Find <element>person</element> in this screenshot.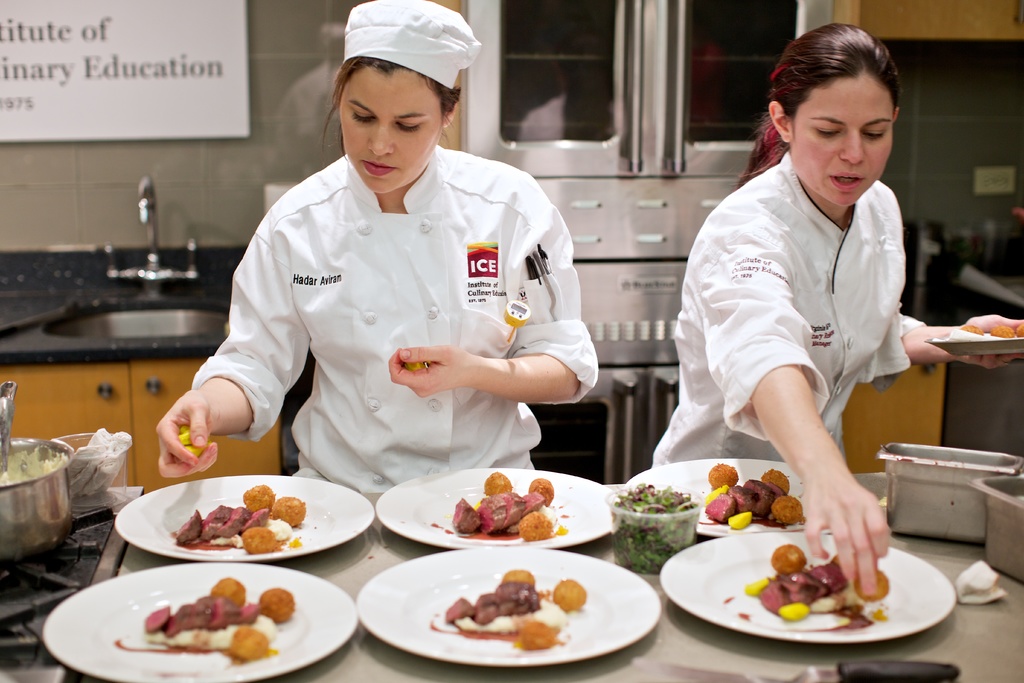
The bounding box for <element>person</element> is (204, 26, 607, 539).
